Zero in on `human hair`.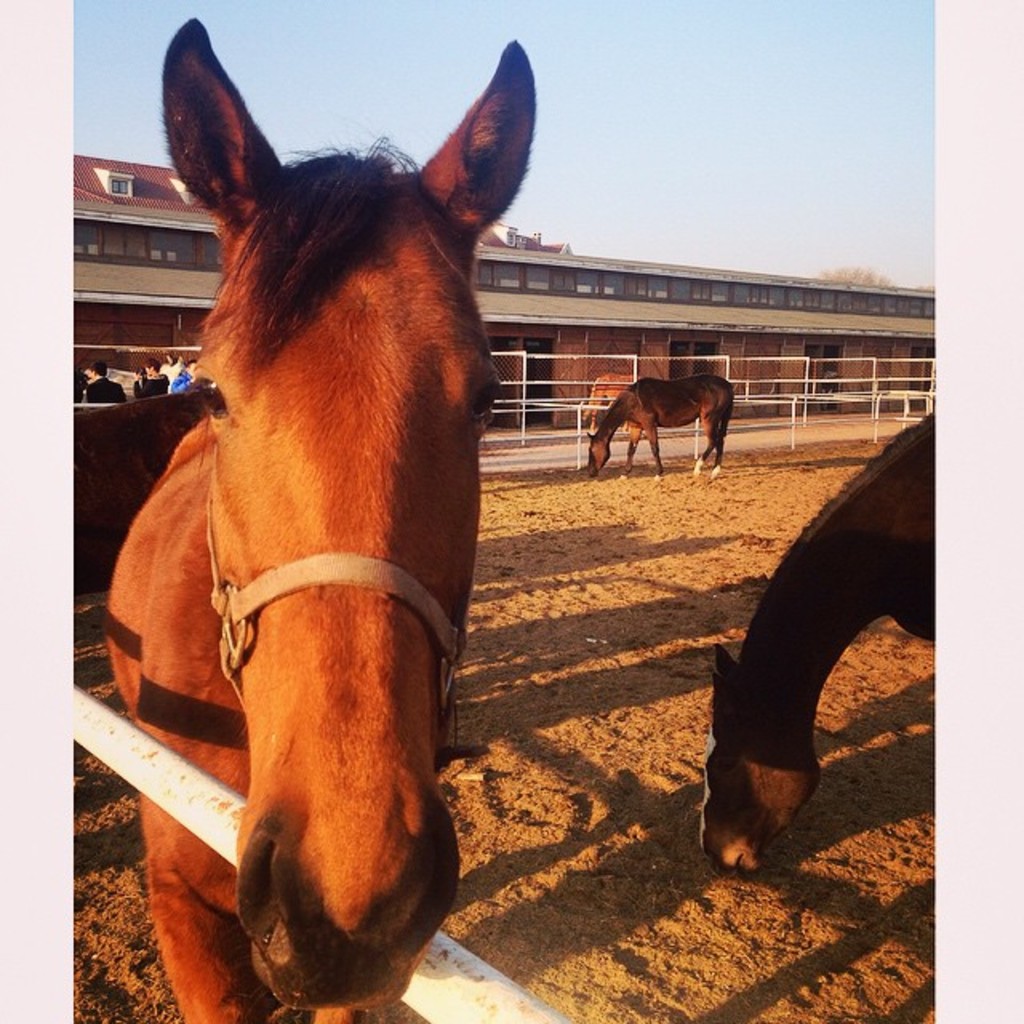
Zeroed in: {"left": 142, "top": 357, "right": 160, "bottom": 373}.
